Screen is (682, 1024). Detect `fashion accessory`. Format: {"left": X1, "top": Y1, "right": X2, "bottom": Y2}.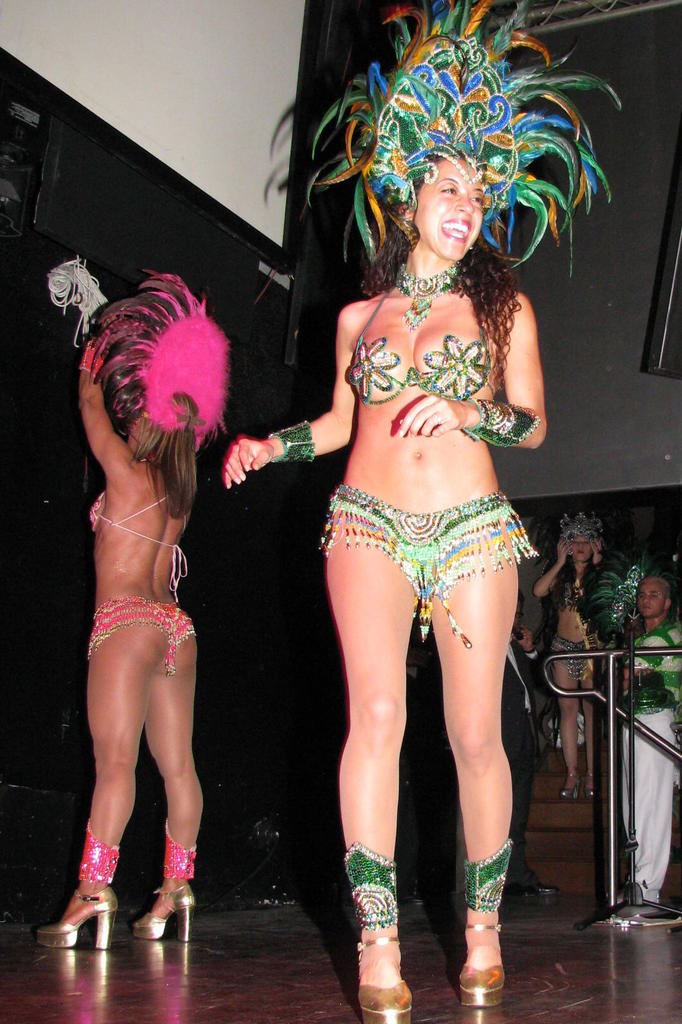
{"left": 590, "top": 551, "right": 676, "bottom": 636}.
